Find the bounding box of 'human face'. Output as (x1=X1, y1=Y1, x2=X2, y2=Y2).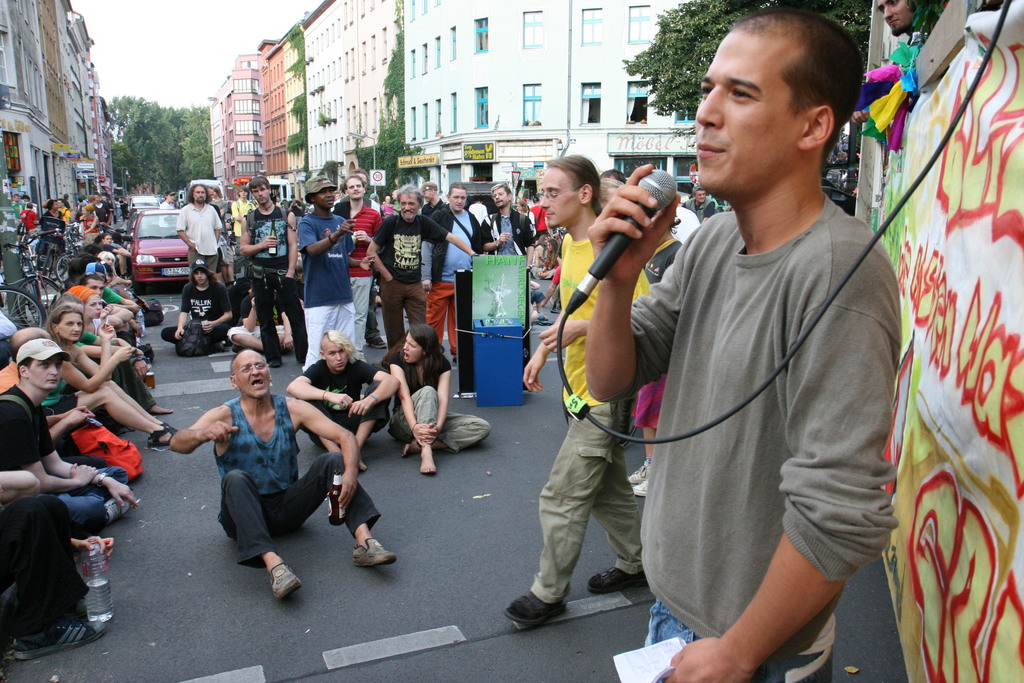
(x1=30, y1=359, x2=59, y2=387).
